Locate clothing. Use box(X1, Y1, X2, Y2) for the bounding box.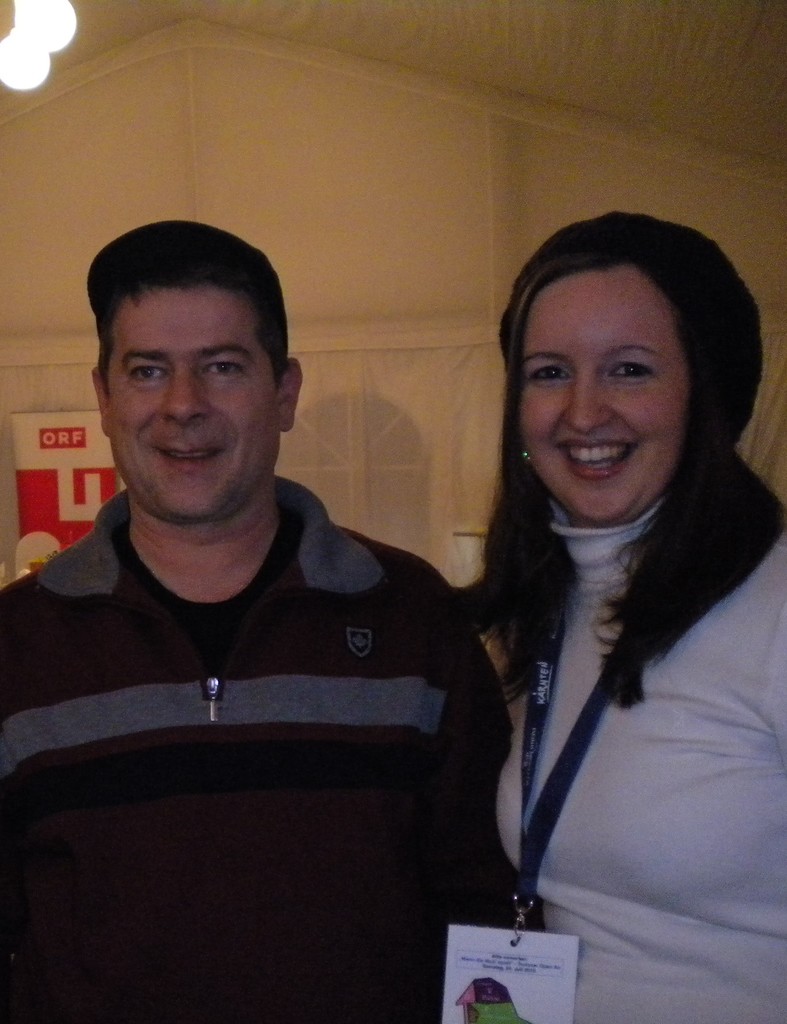
box(493, 497, 786, 1023).
